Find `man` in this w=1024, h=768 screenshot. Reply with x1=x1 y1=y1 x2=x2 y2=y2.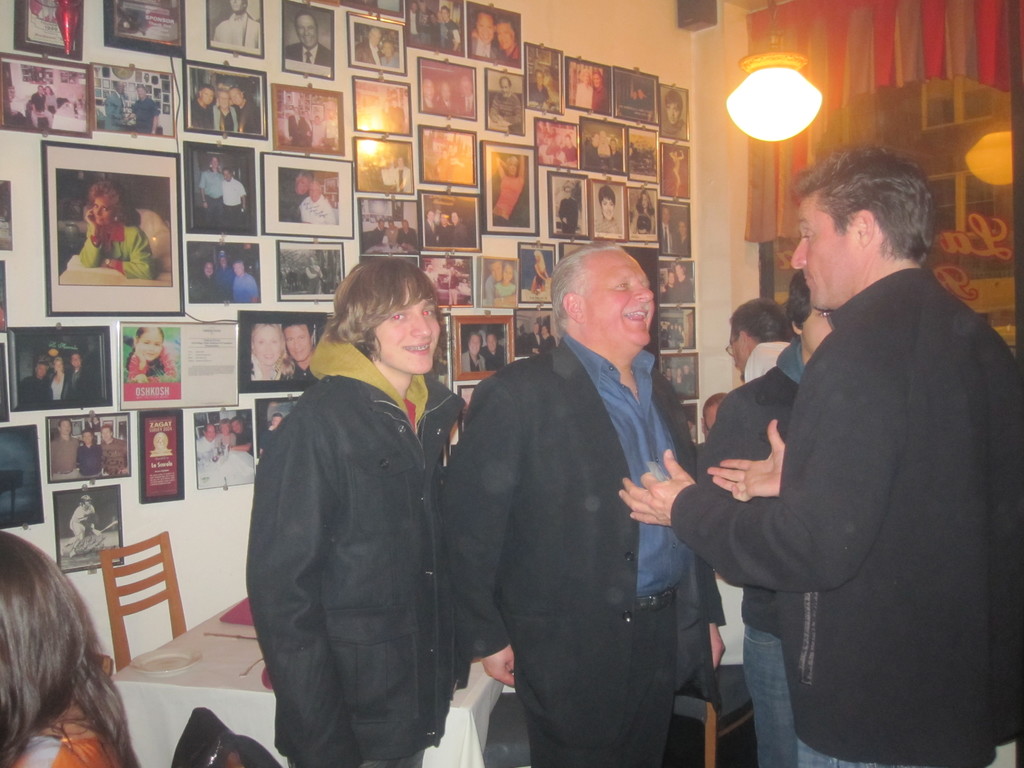
x1=459 y1=335 x2=483 y2=369.
